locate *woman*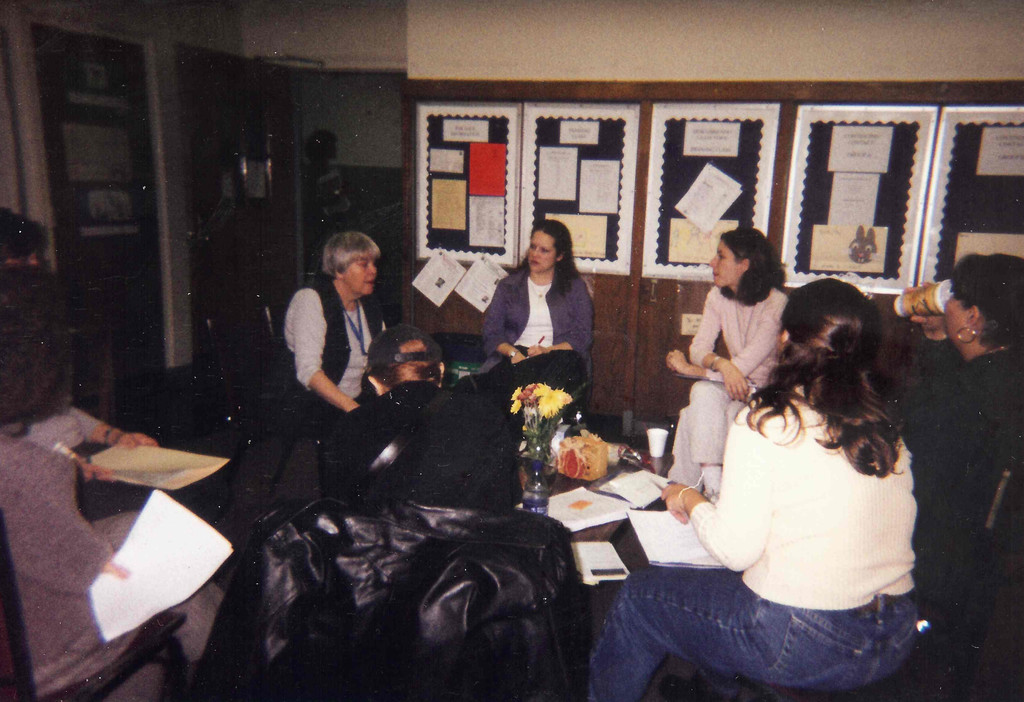
x1=483, y1=222, x2=604, y2=393
